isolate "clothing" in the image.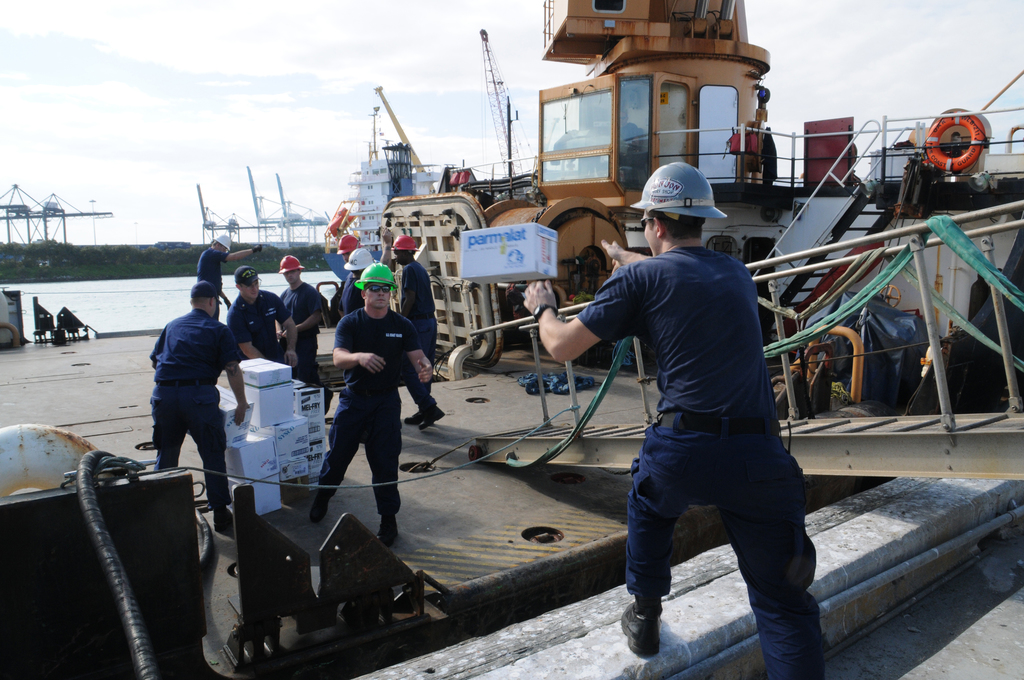
Isolated region: [228,286,289,368].
